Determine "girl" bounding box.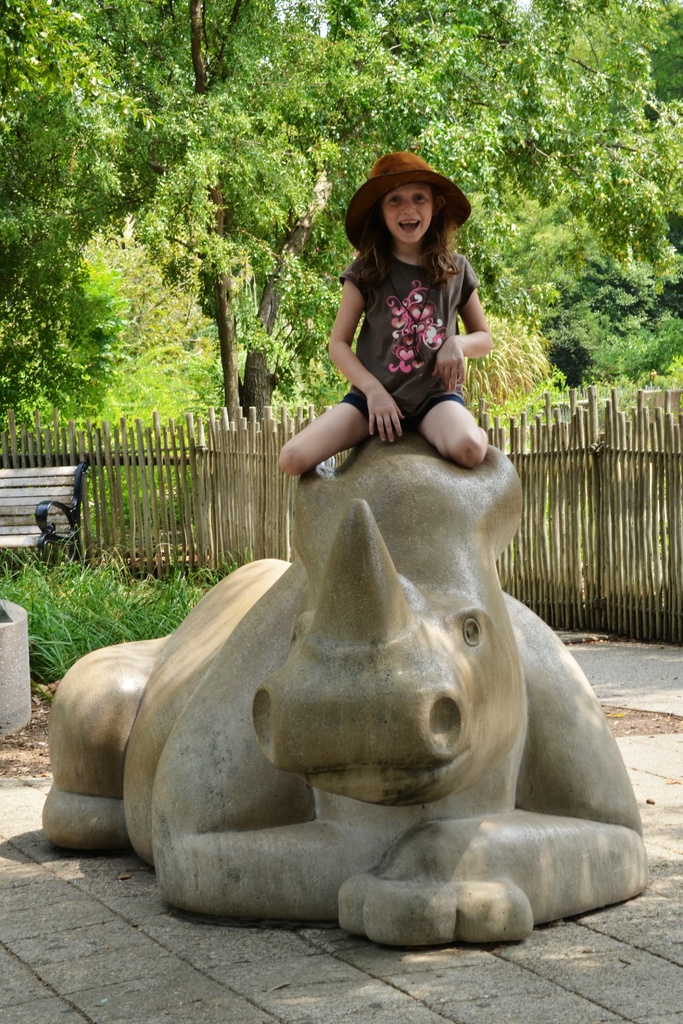
Determined: <box>279,151,498,468</box>.
